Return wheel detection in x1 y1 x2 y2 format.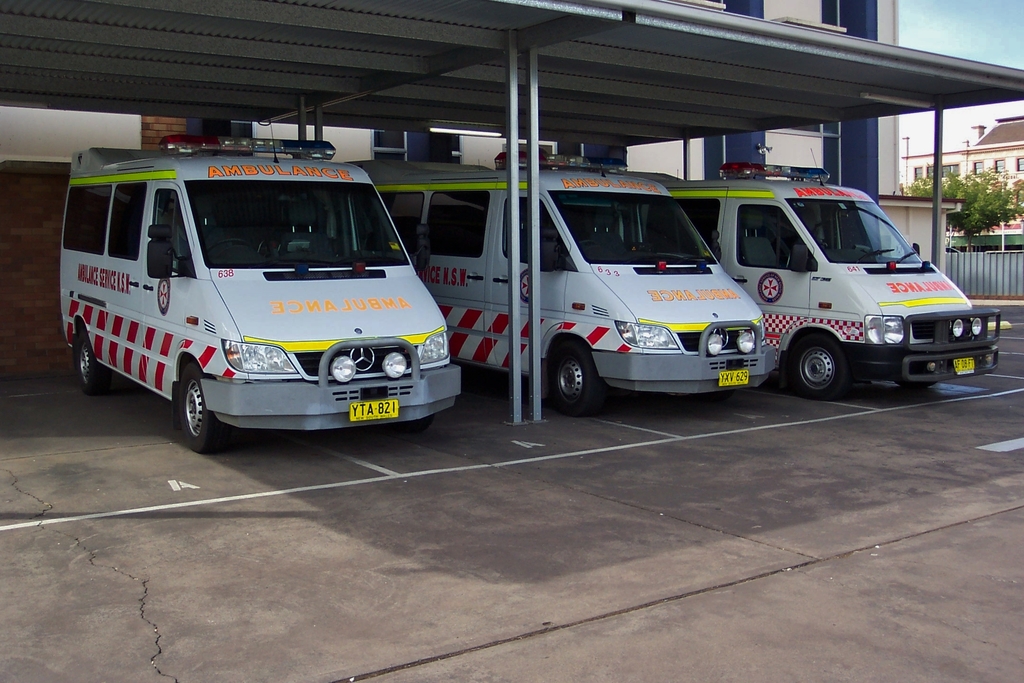
893 382 935 390.
